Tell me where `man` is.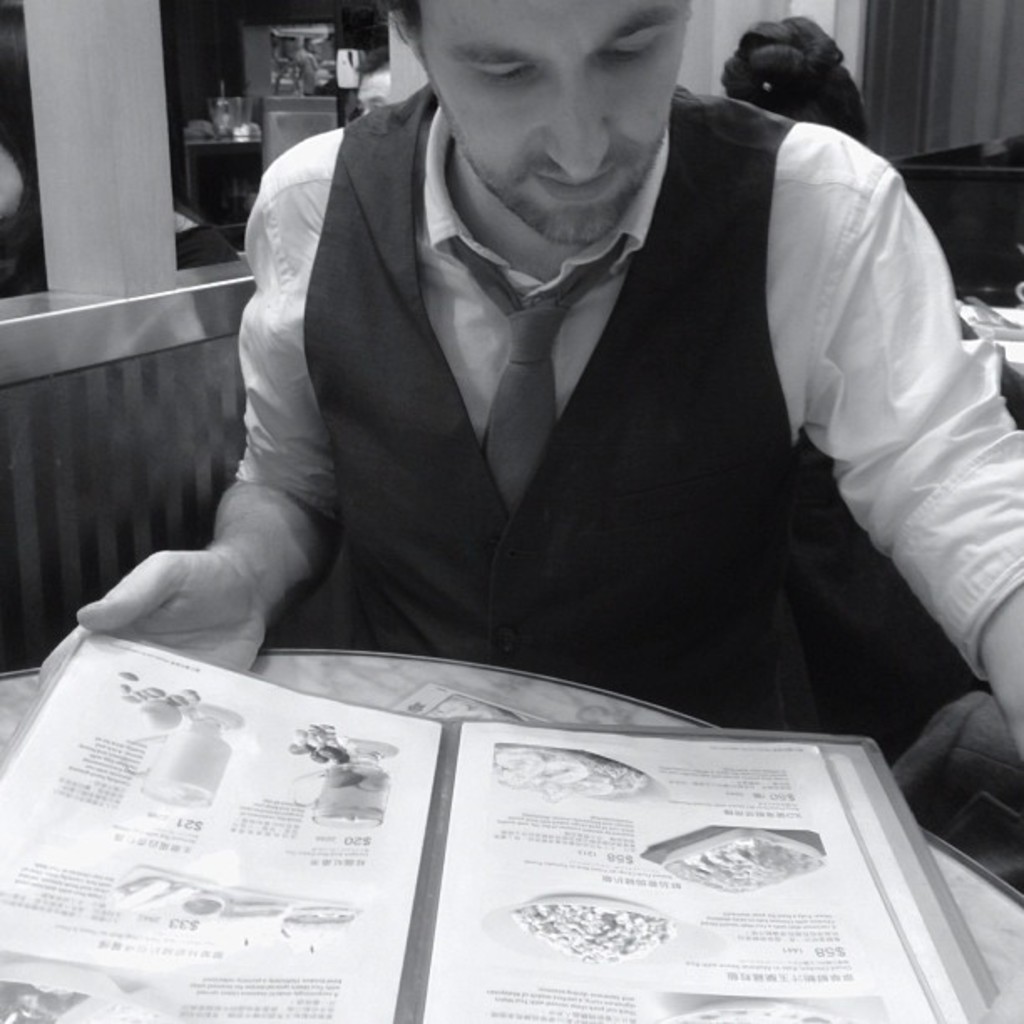
`man` is at region(129, 0, 1019, 786).
